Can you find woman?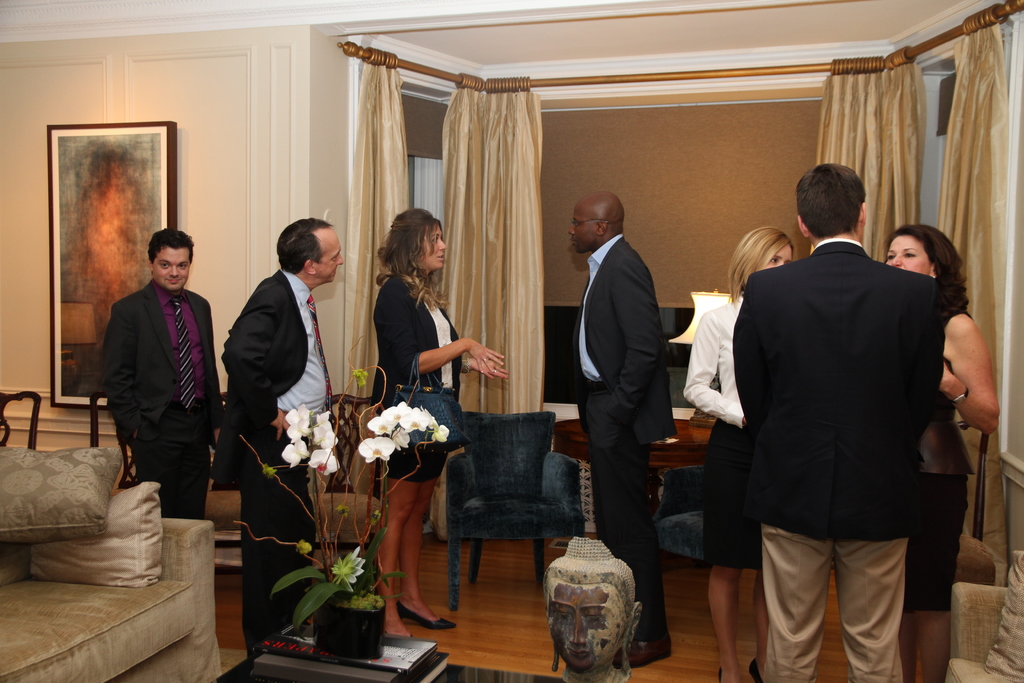
Yes, bounding box: Rect(879, 224, 1002, 682).
